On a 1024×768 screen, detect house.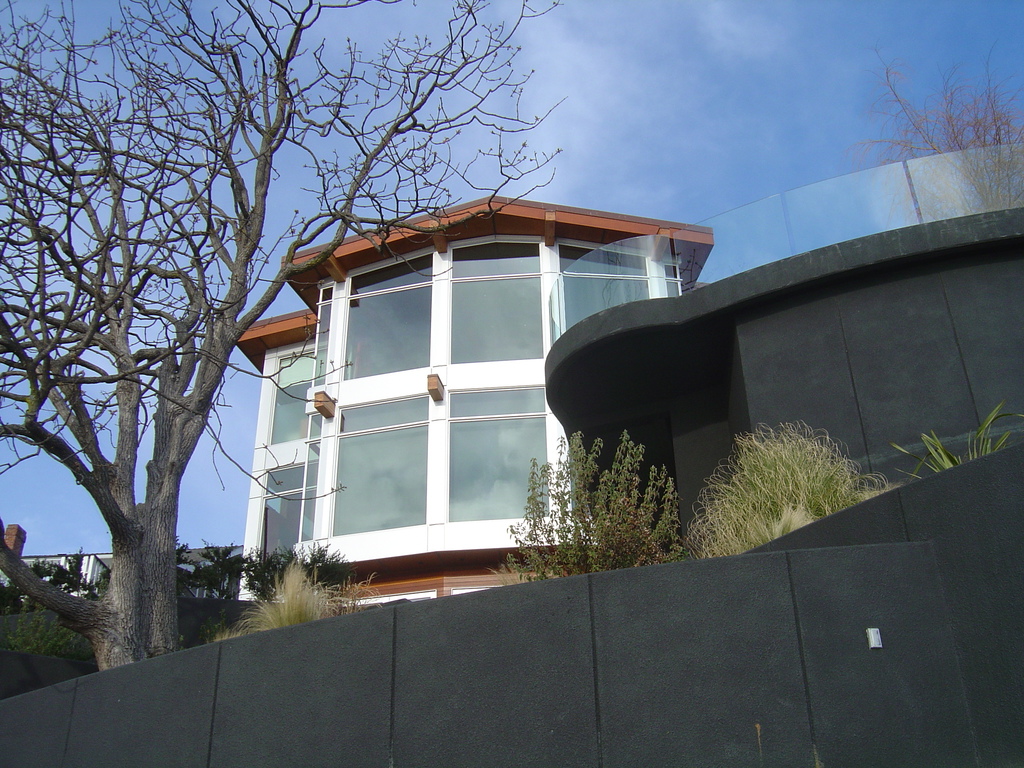
(left=209, top=163, right=726, bottom=598).
